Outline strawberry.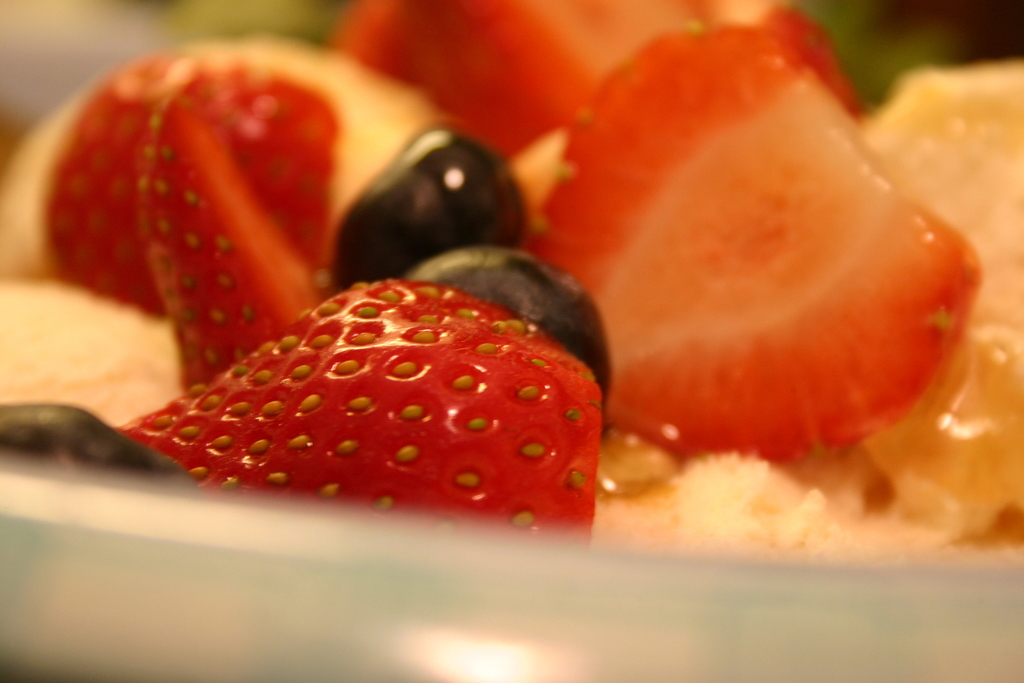
Outline: left=105, top=268, right=616, bottom=531.
